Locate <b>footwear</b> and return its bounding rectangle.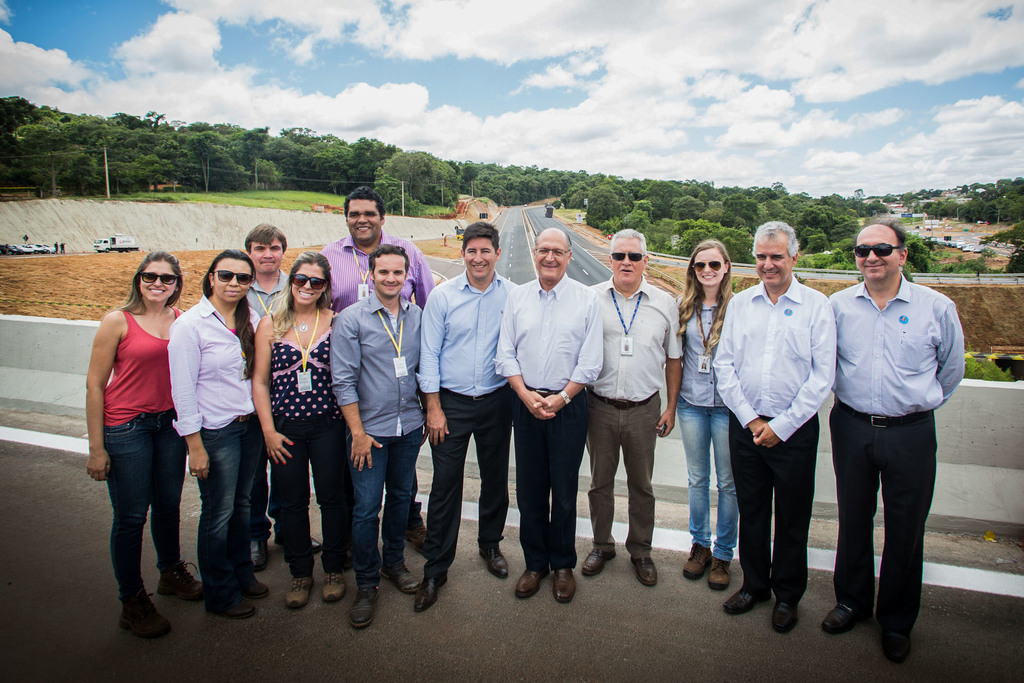
detection(819, 604, 863, 636).
